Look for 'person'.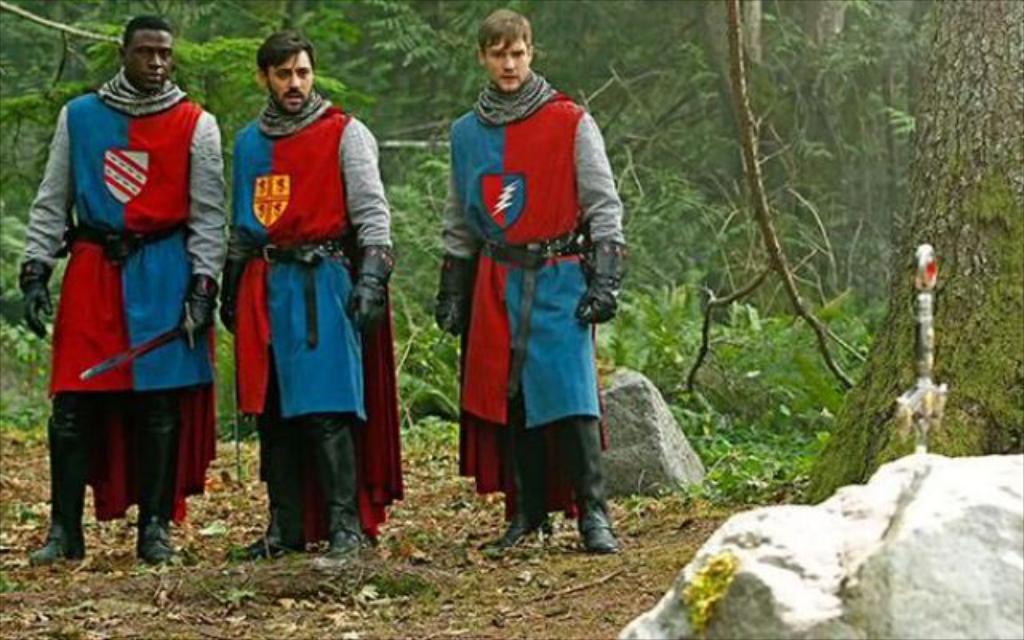
Found: 221, 30, 397, 568.
